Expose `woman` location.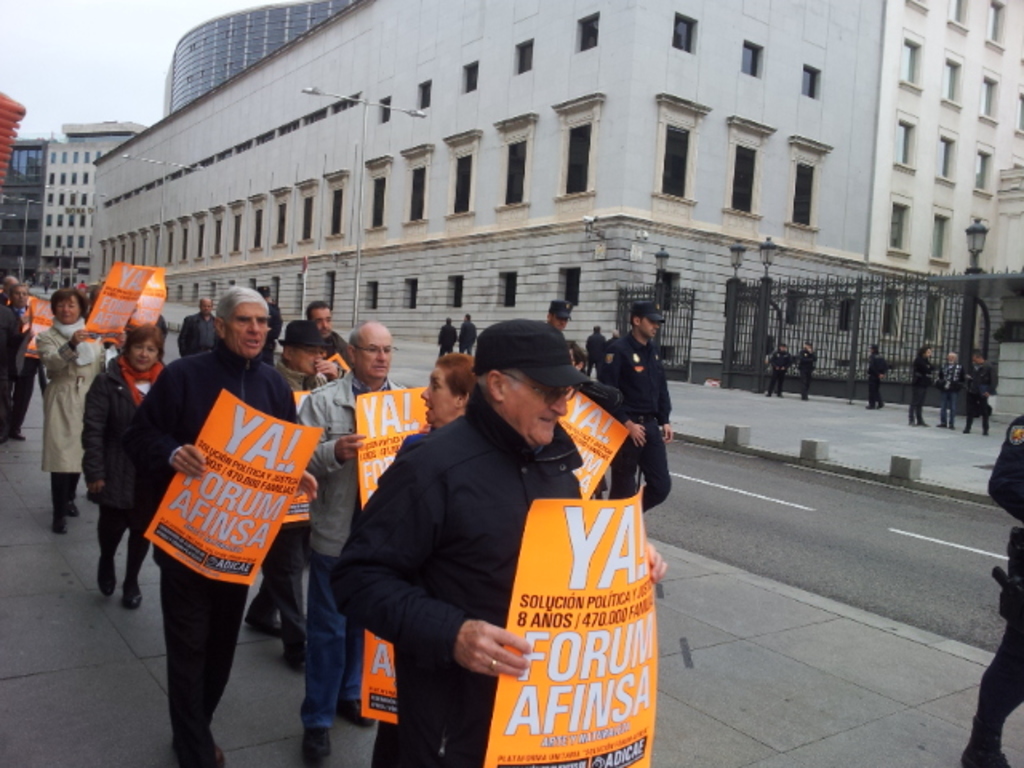
Exposed at [x1=13, y1=280, x2=104, y2=554].
